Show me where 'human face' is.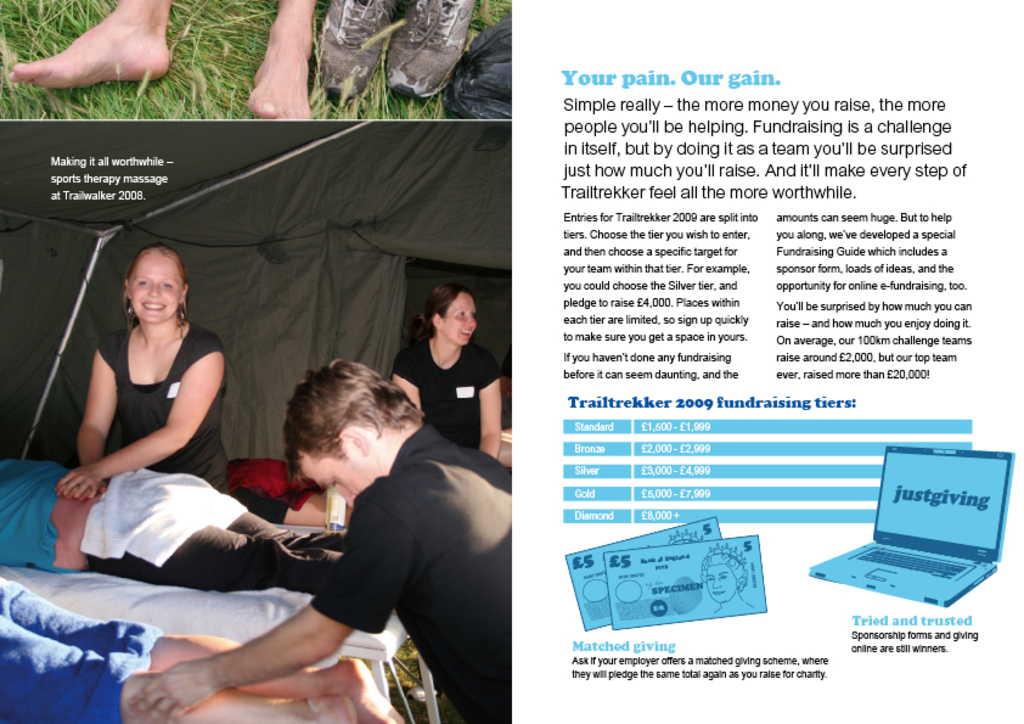
'human face' is at rect(441, 292, 480, 347).
